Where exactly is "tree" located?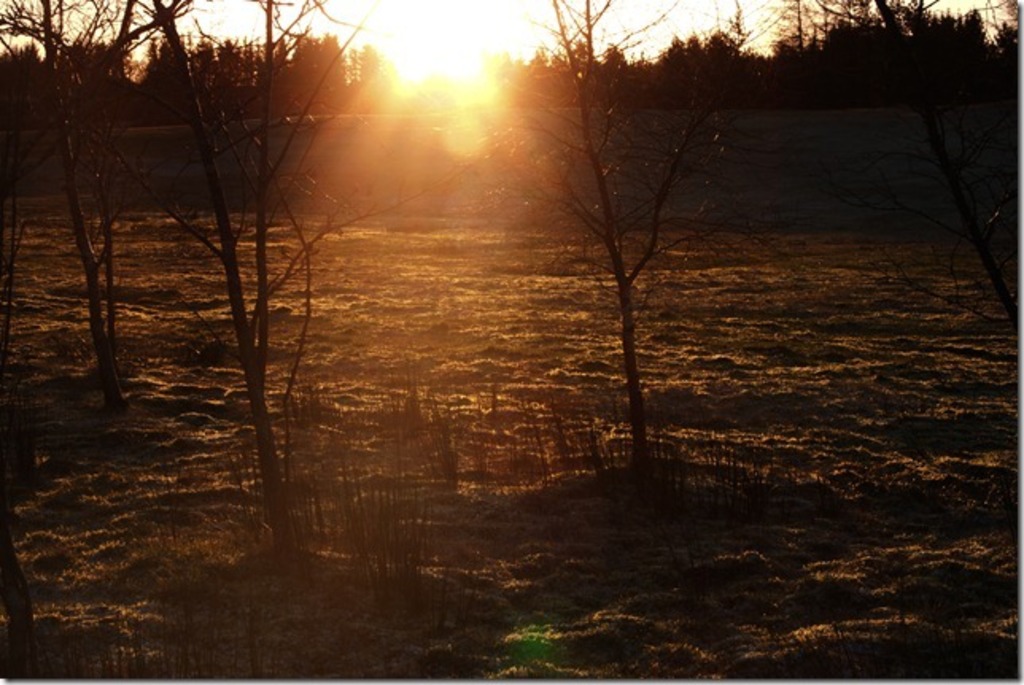
Its bounding box is locate(757, 0, 1014, 277).
